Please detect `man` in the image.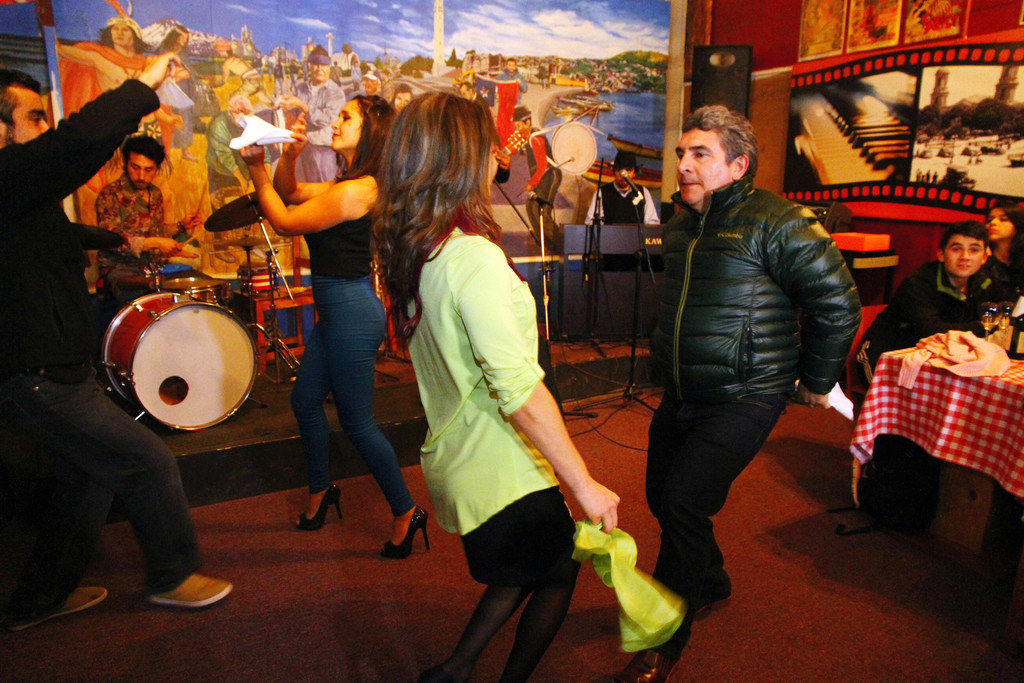
[204, 94, 259, 206].
